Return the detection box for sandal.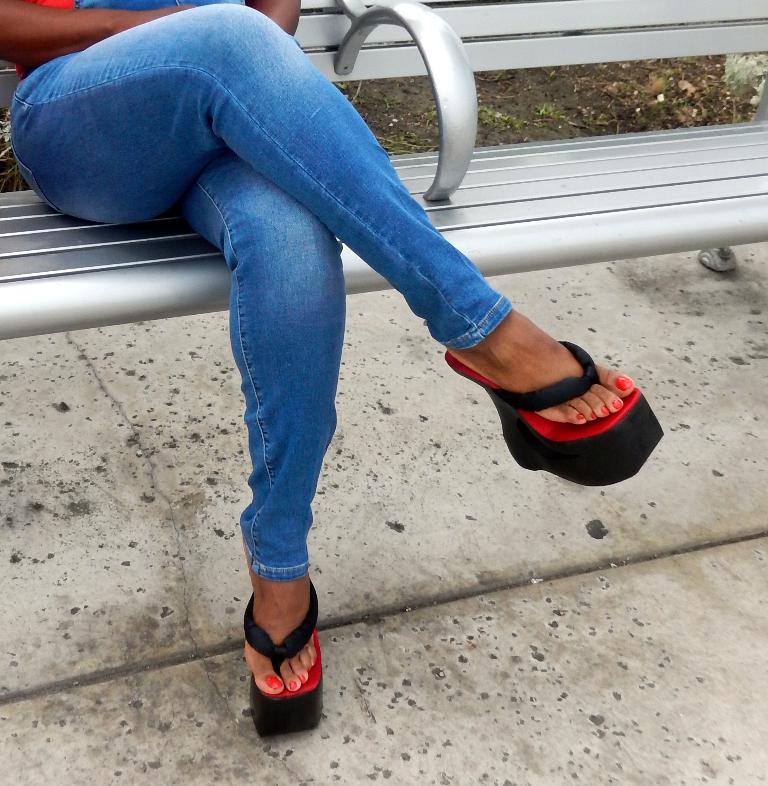
250:589:323:735.
